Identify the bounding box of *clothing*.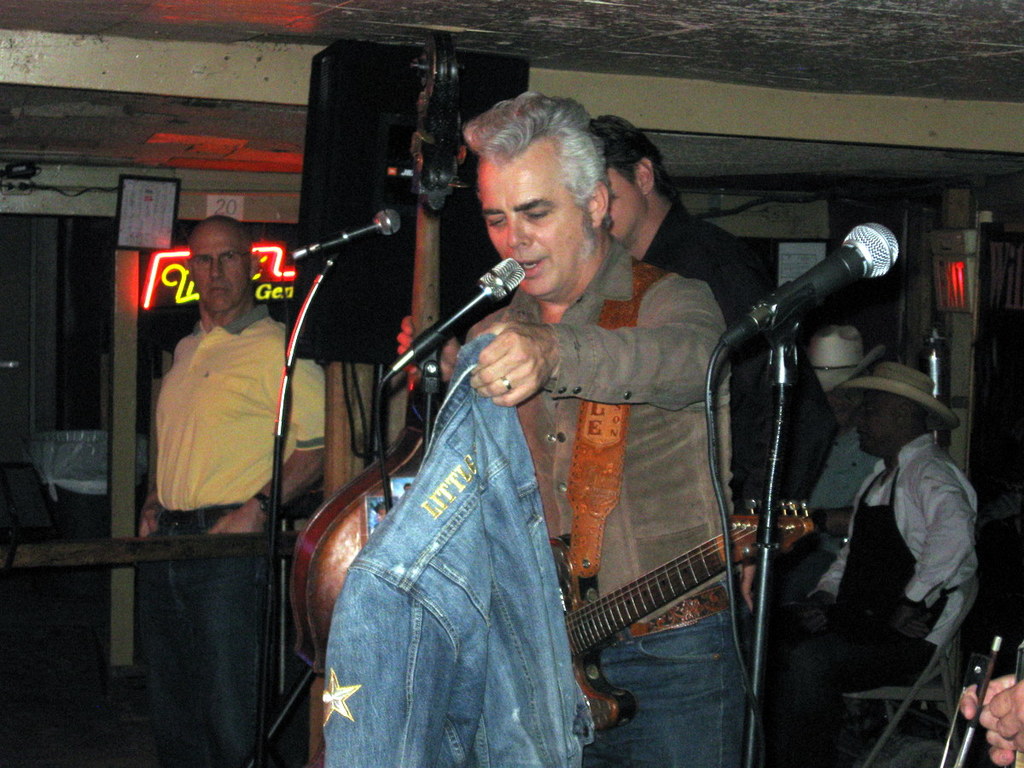
(632,191,788,531).
